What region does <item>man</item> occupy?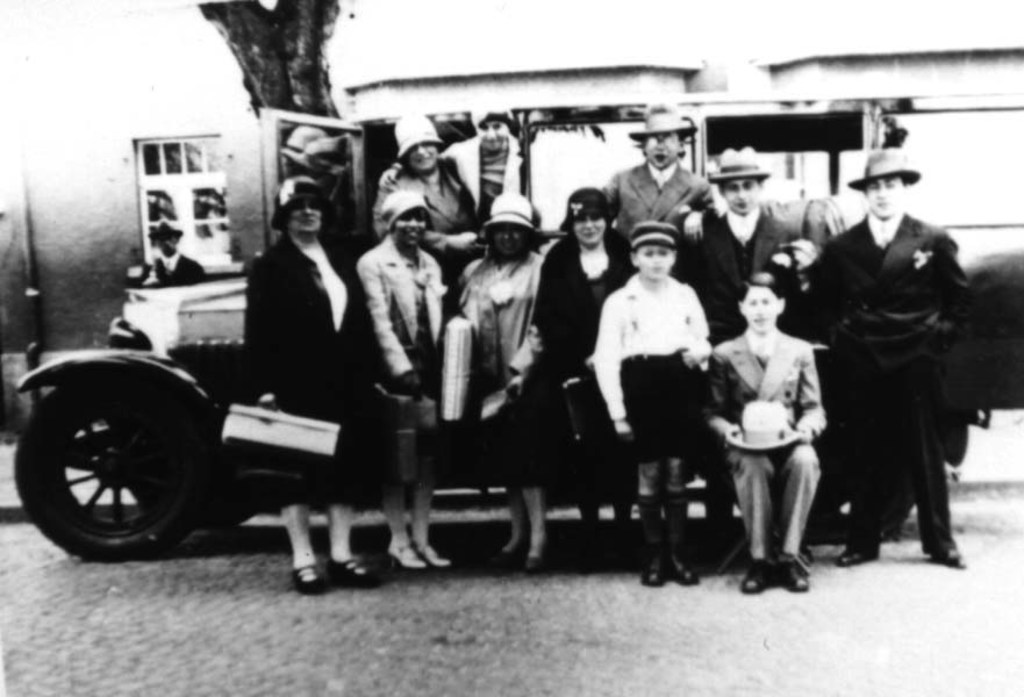
688, 146, 787, 348.
